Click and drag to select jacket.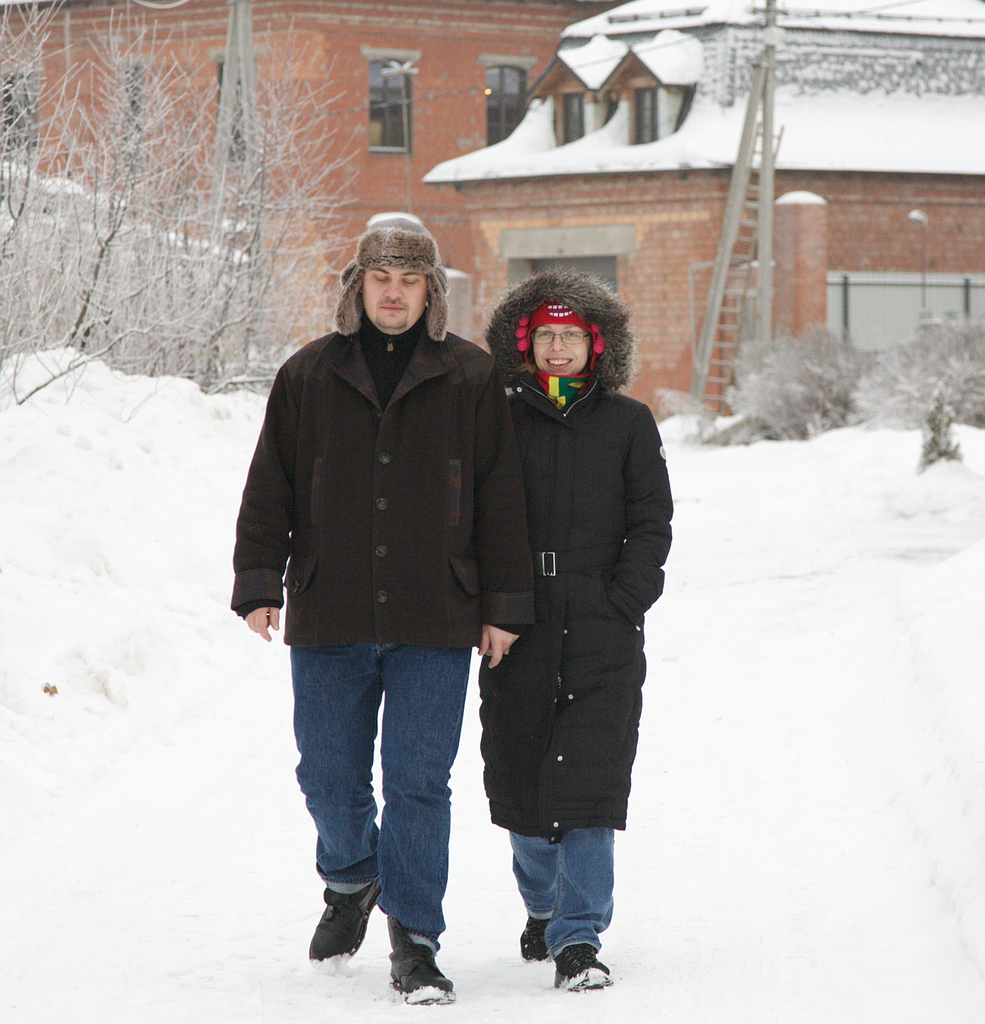
Selection: l=232, t=323, r=542, b=647.
